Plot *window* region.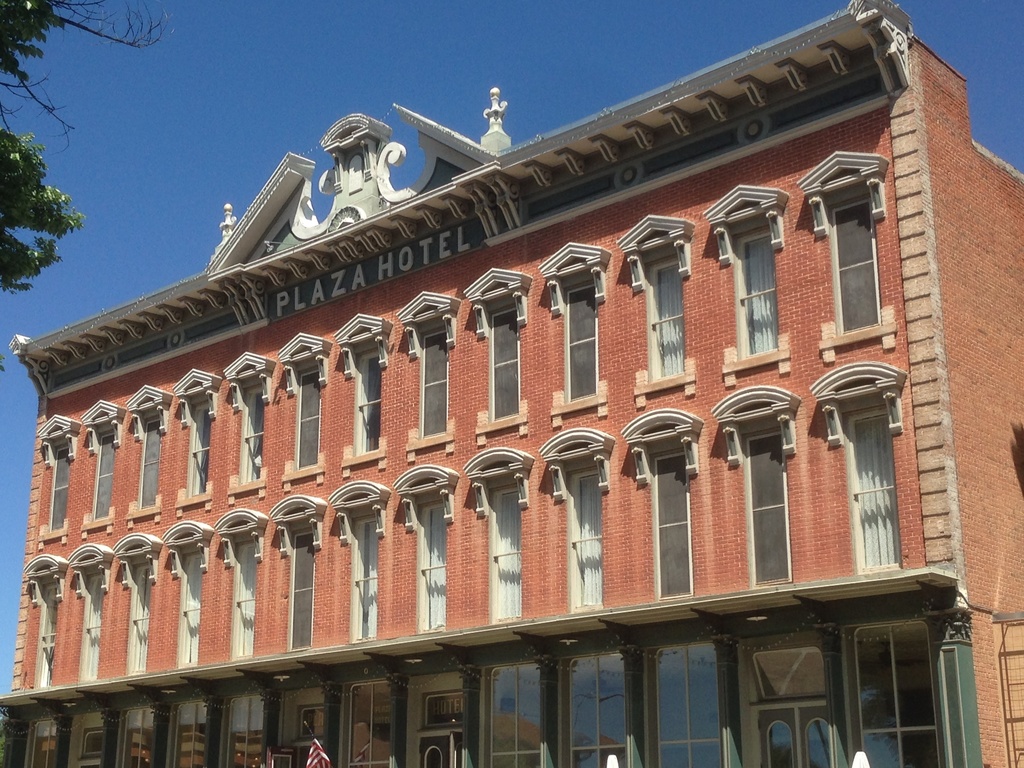
Plotted at [x1=325, y1=479, x2=387, y2=653].
